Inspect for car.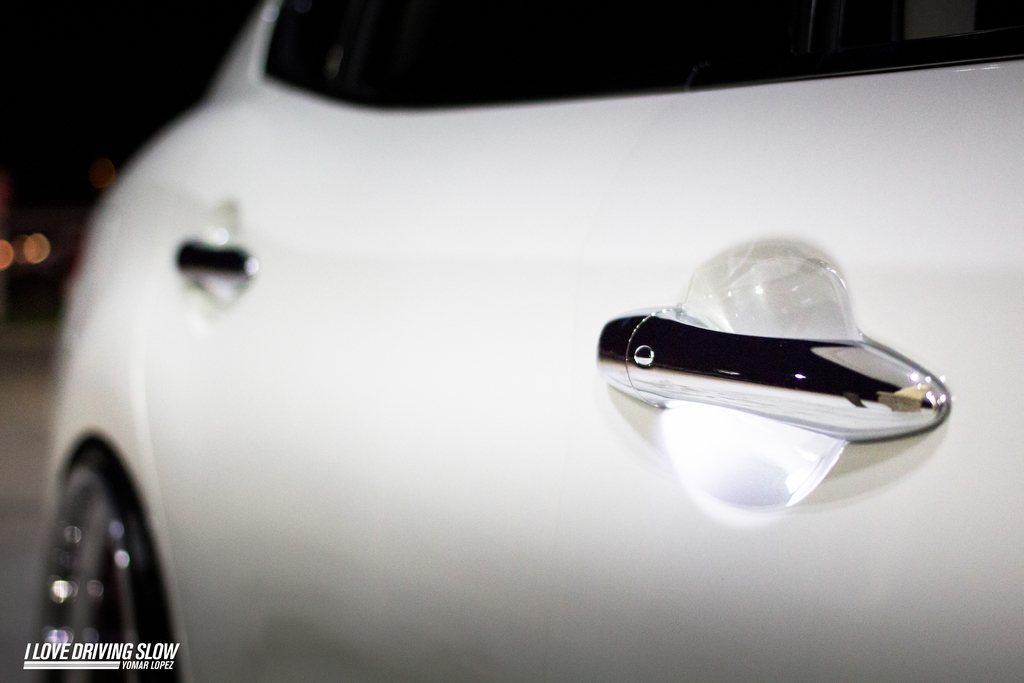
Inspection: 35,0,1023,682.
